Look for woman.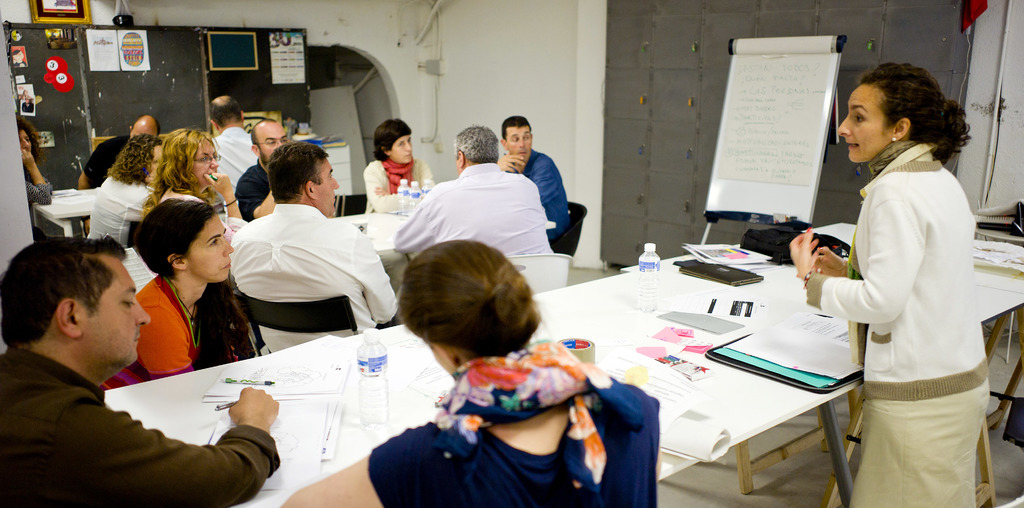
Found: [left=86, top=133, right=168, bottom=250].
